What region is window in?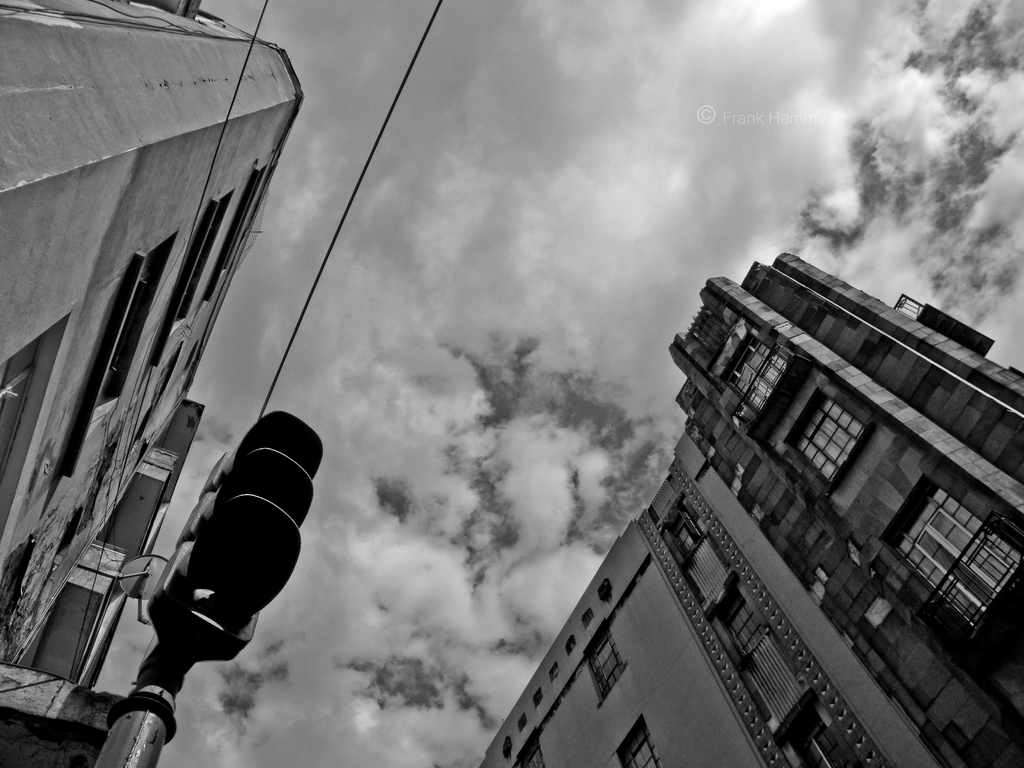
772,384,892,514.
